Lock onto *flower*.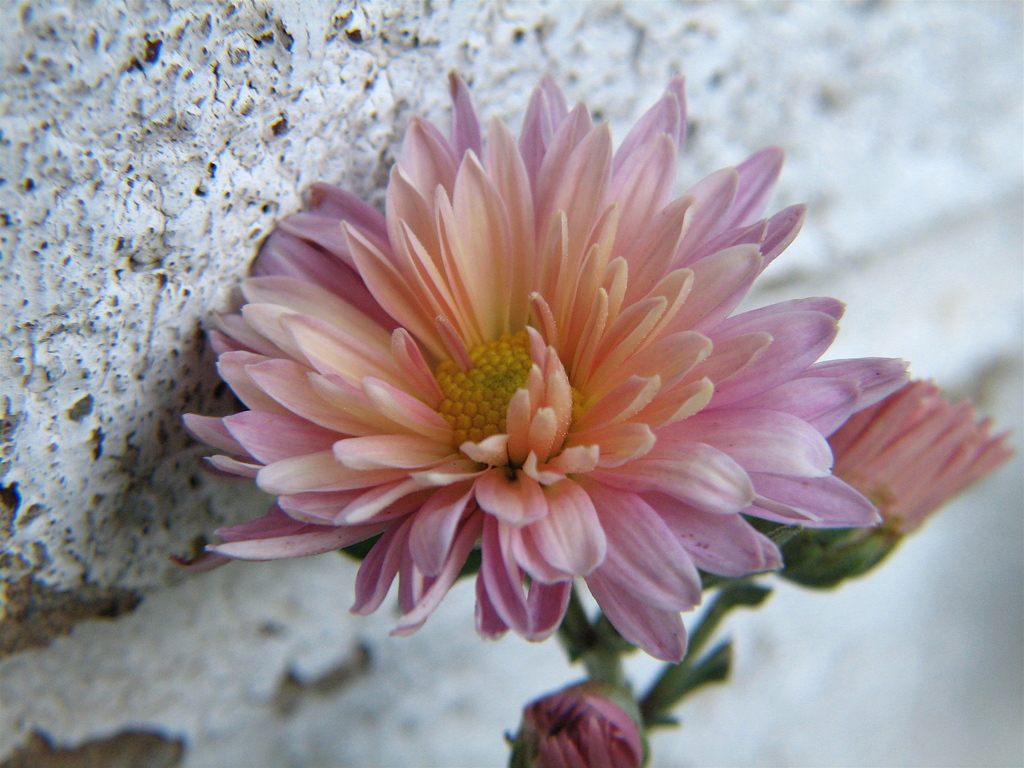
Locked: <box>504,658,652,767</box>.
